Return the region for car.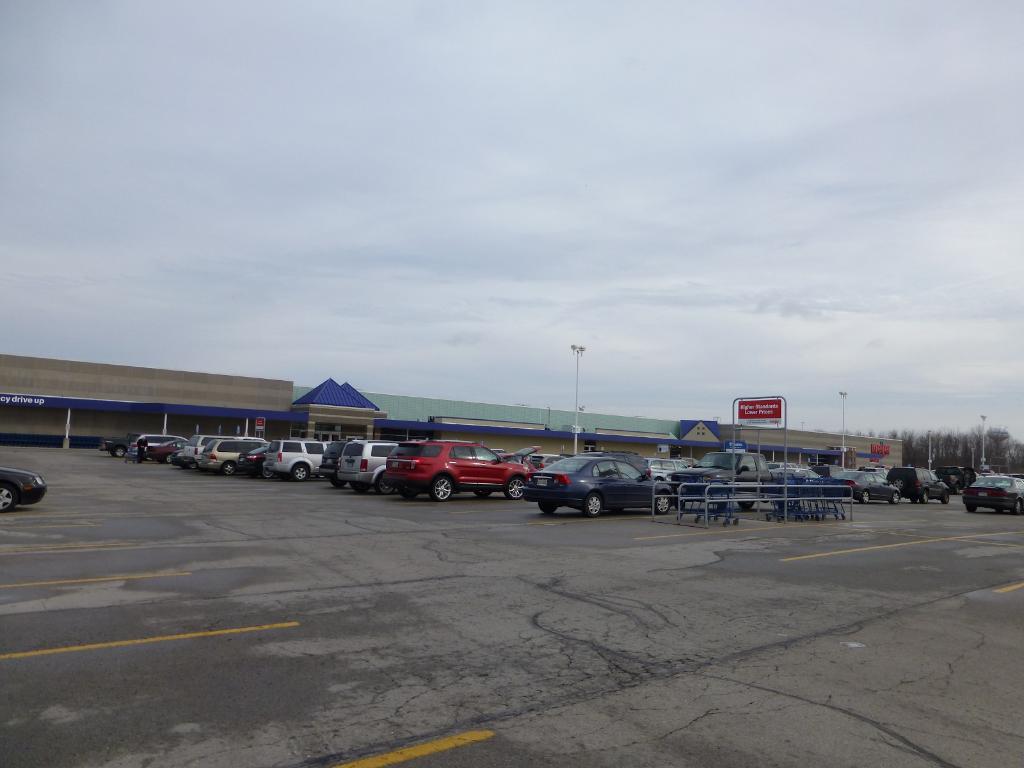
(384,438,536,504).
